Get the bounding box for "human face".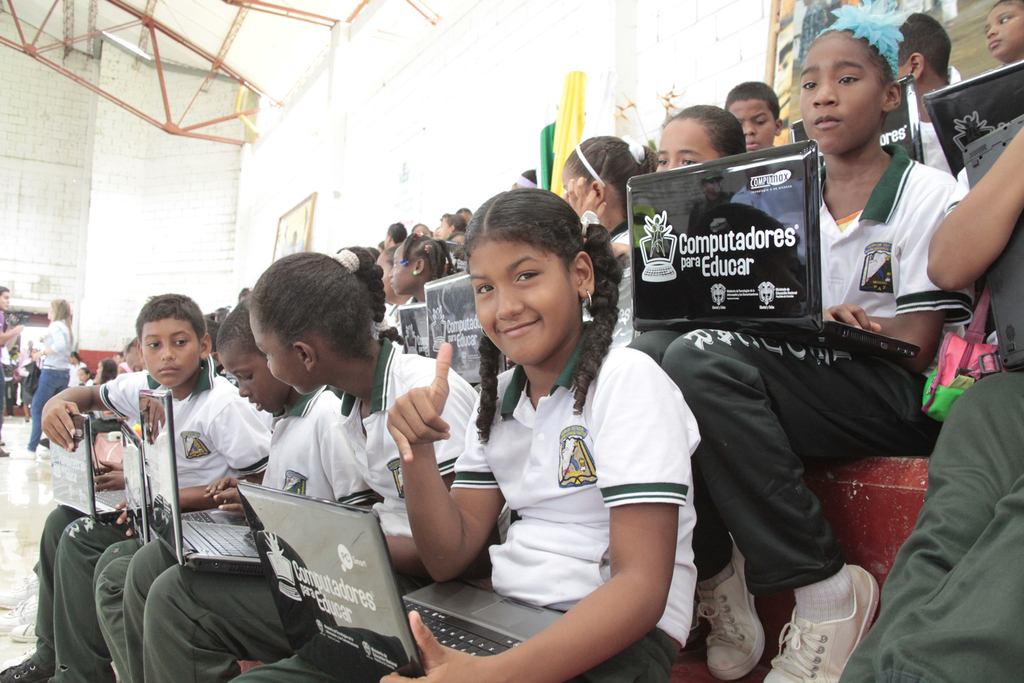
(373,252,393,301).
